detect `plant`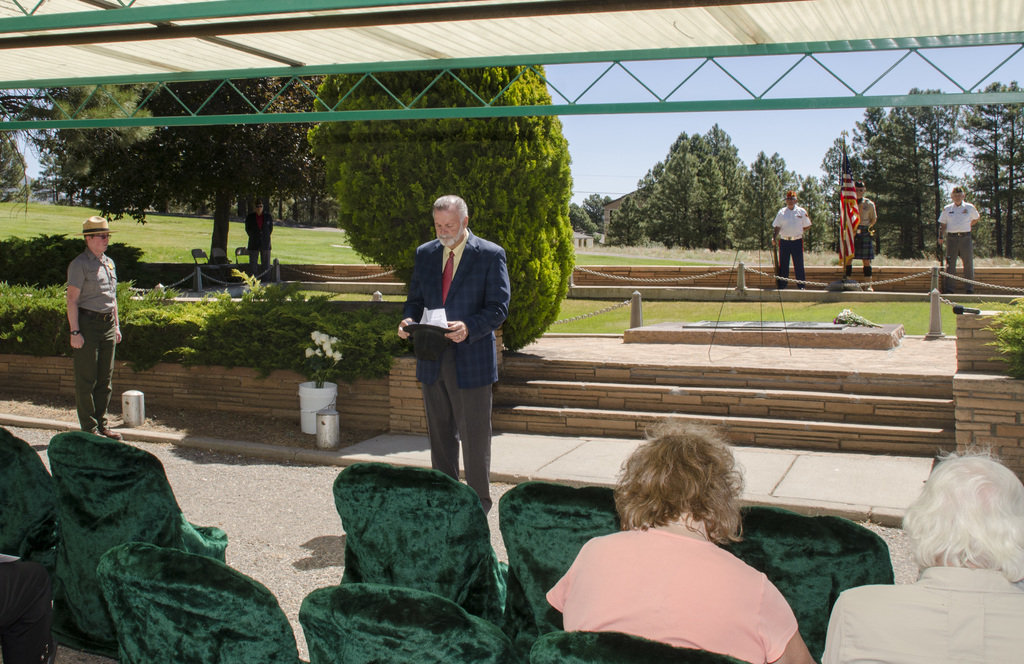
Rect(164, 266, 413, 387)
